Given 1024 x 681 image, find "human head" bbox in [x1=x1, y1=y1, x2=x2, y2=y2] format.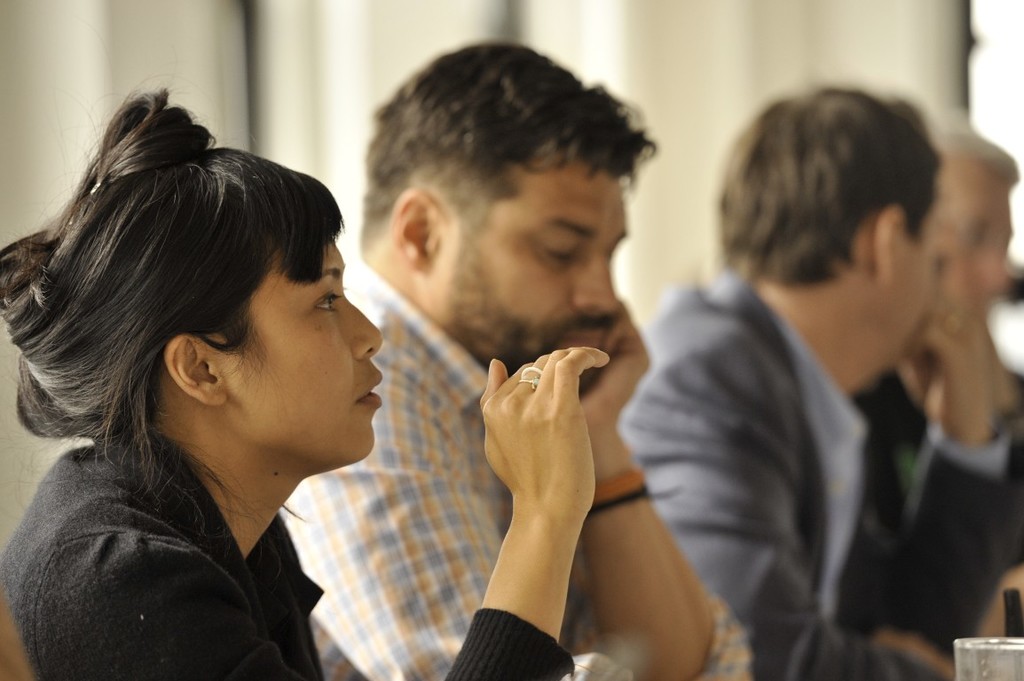
[x1=715, y1=91, x2=936, y2=382].
